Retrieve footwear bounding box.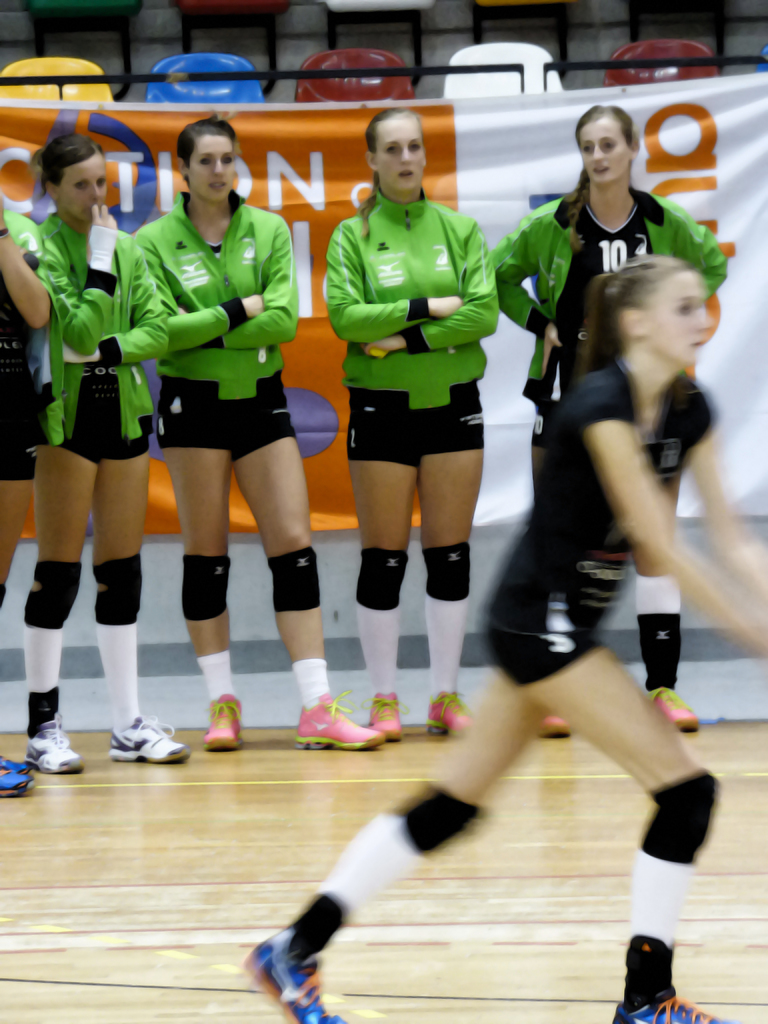
Bounding box: {"left": 27, "top": 714, "right": 85, "bottom": 776}.
